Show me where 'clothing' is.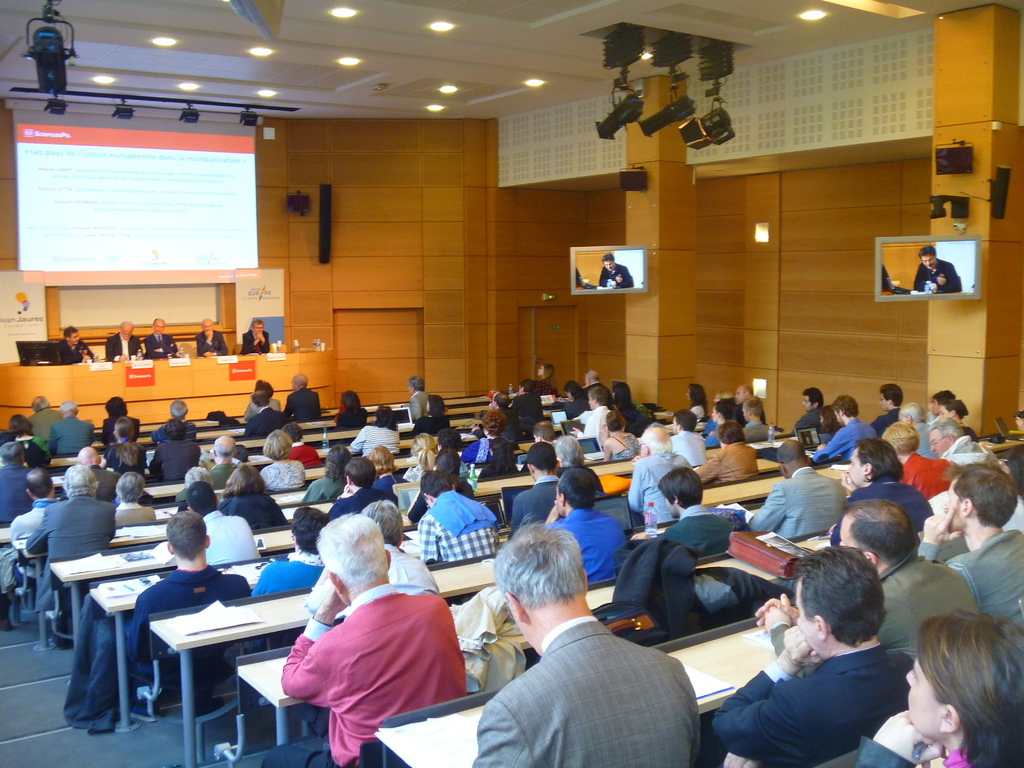
'clothing' is at rect(600, 265, 643, 294).
